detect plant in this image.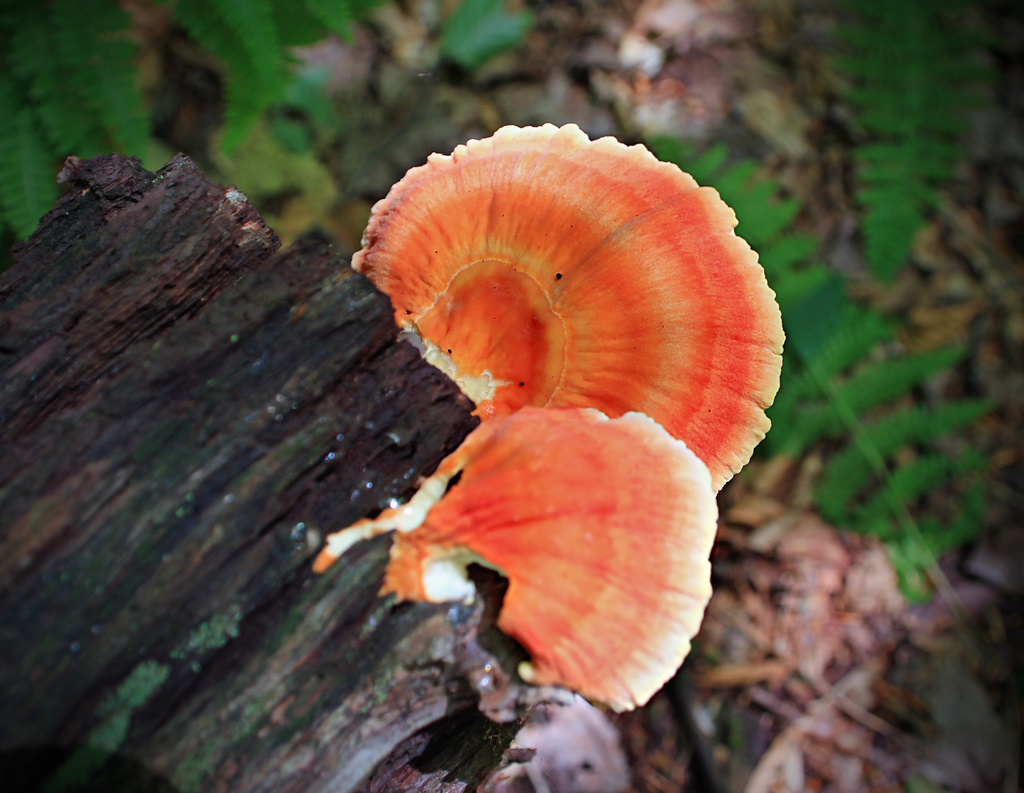
Detection: x1=0, y1=0, x2=541, y2=244.
